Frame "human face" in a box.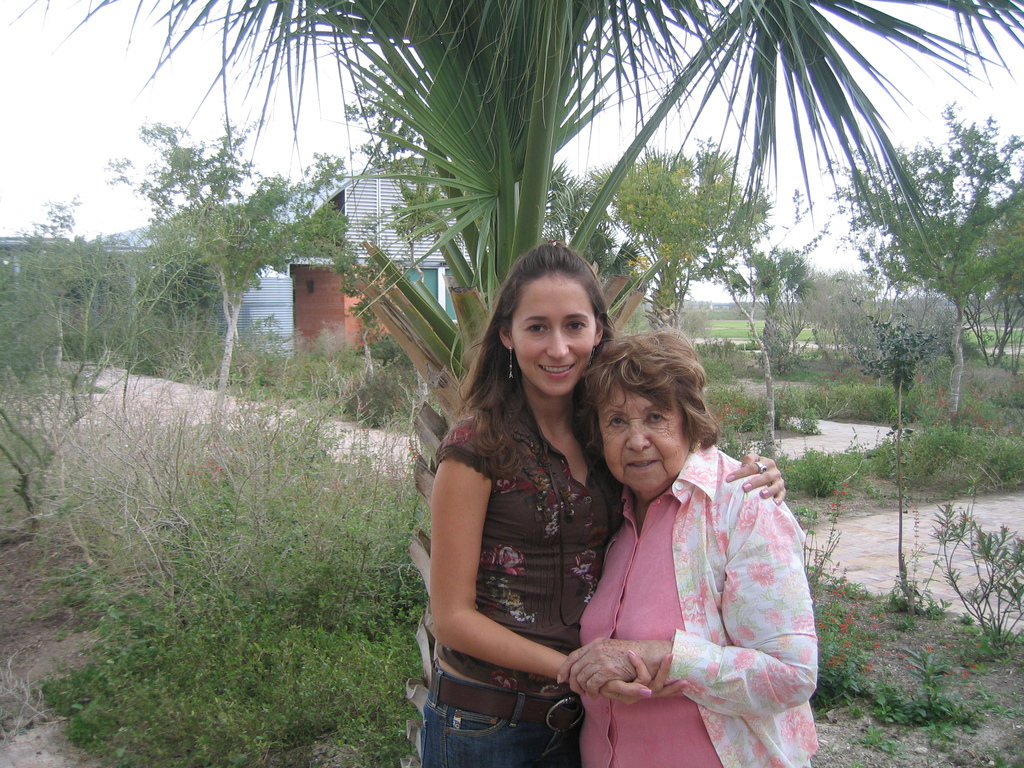
x1=600, y1=383, x2=690, y2=493.
